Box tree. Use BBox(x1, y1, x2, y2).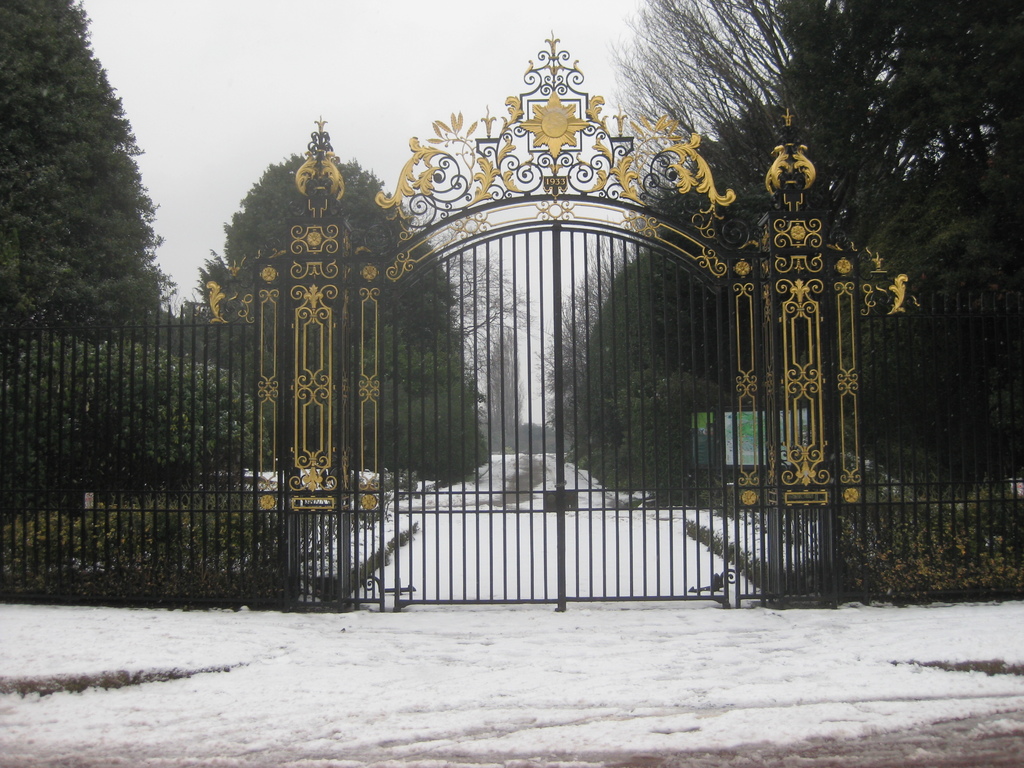
BBox(442, 241, 532, 428).
